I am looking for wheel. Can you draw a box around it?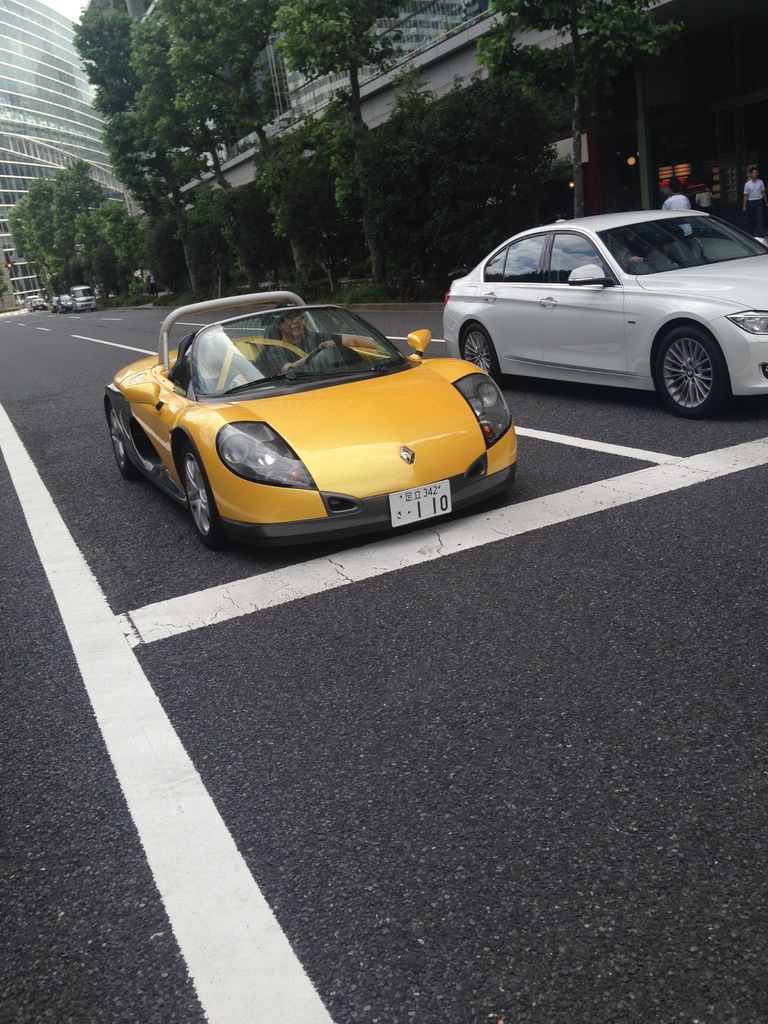
Sure, the bounding box is bbox(460, 324, 503, 385).
